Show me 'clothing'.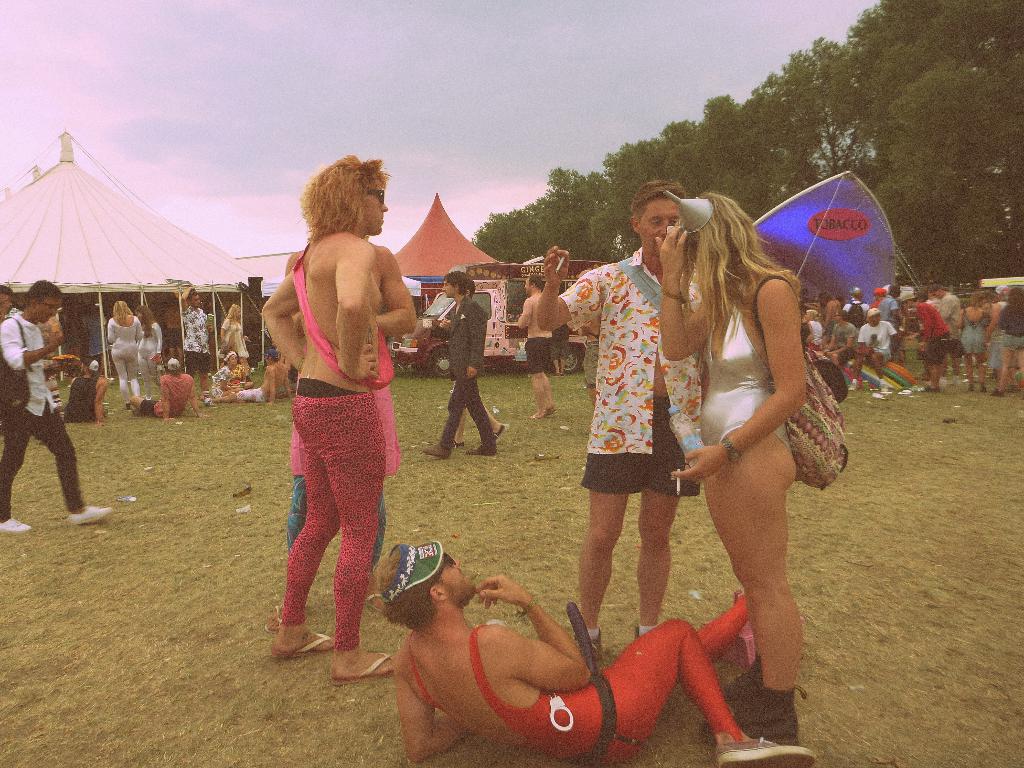
'clothing' is here: bbox=(584, 392, 699, 484).
